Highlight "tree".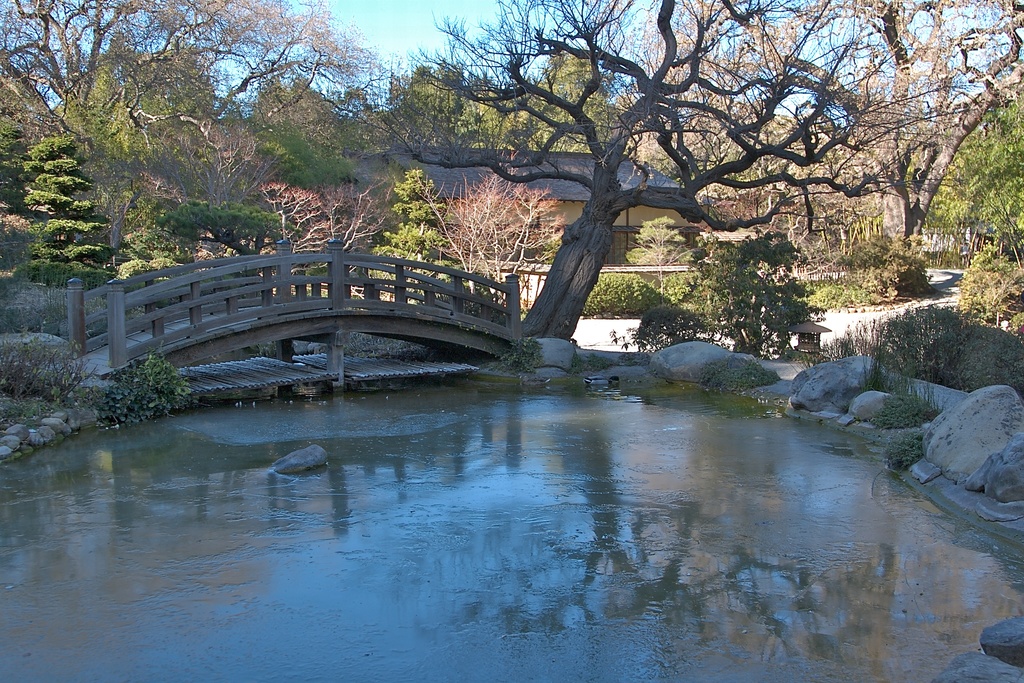
Highlighted region: l=0, t=0, r=370, b=273.
